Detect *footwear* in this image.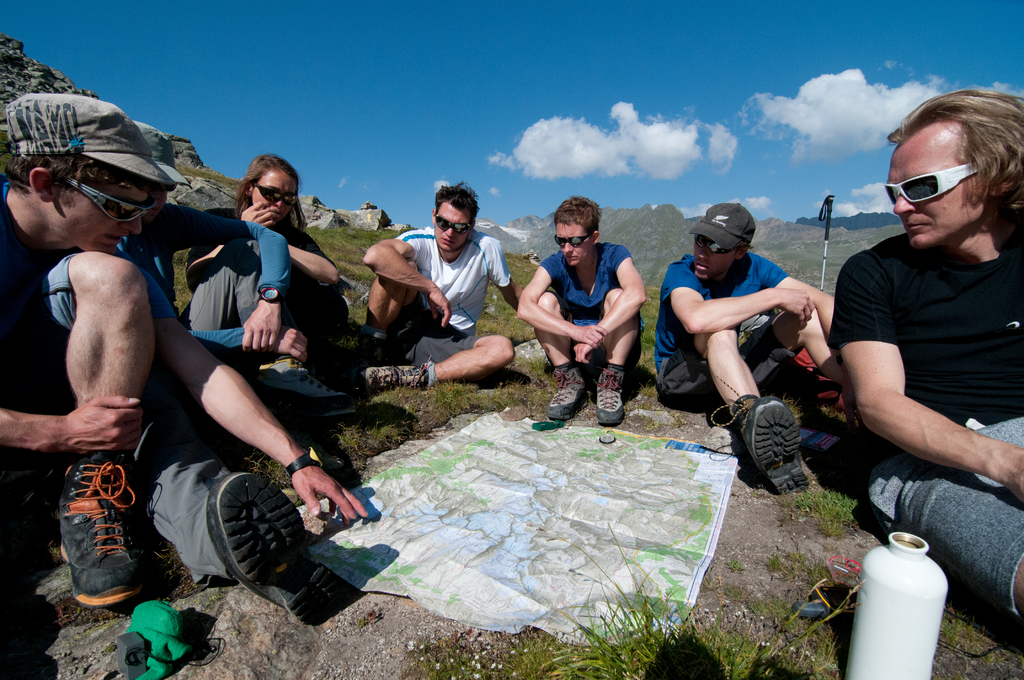
Detection: (left=46, top=460, right=150, bottom=630).
